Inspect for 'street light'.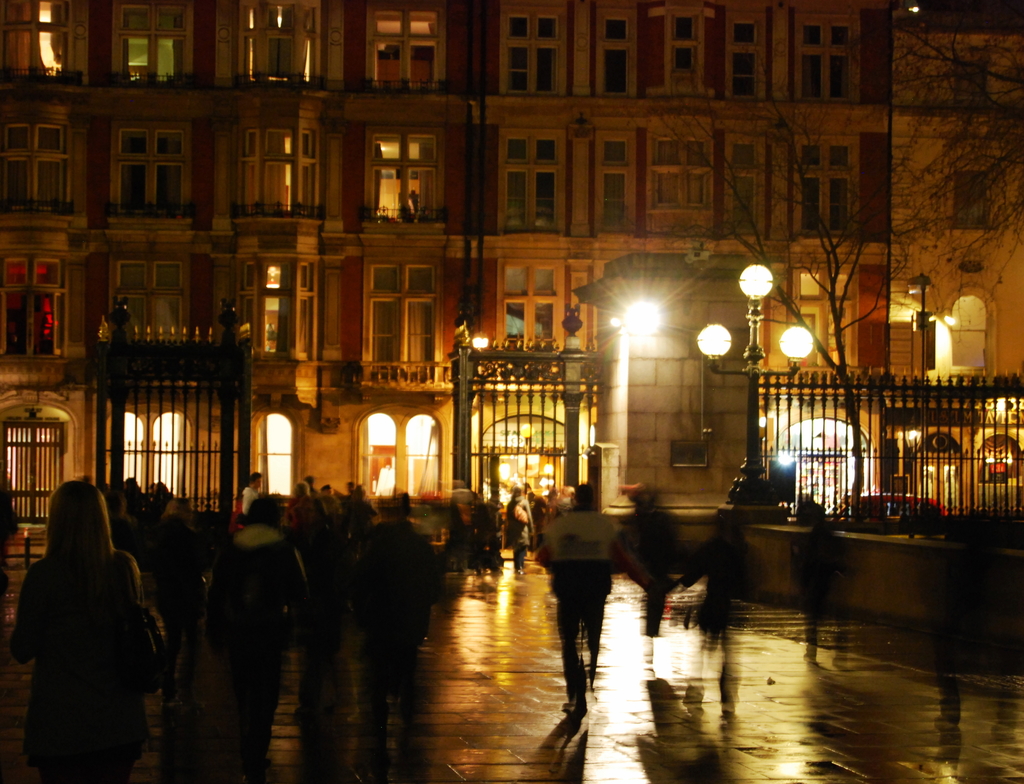
Inspection: [690, 261, 816, 523].
